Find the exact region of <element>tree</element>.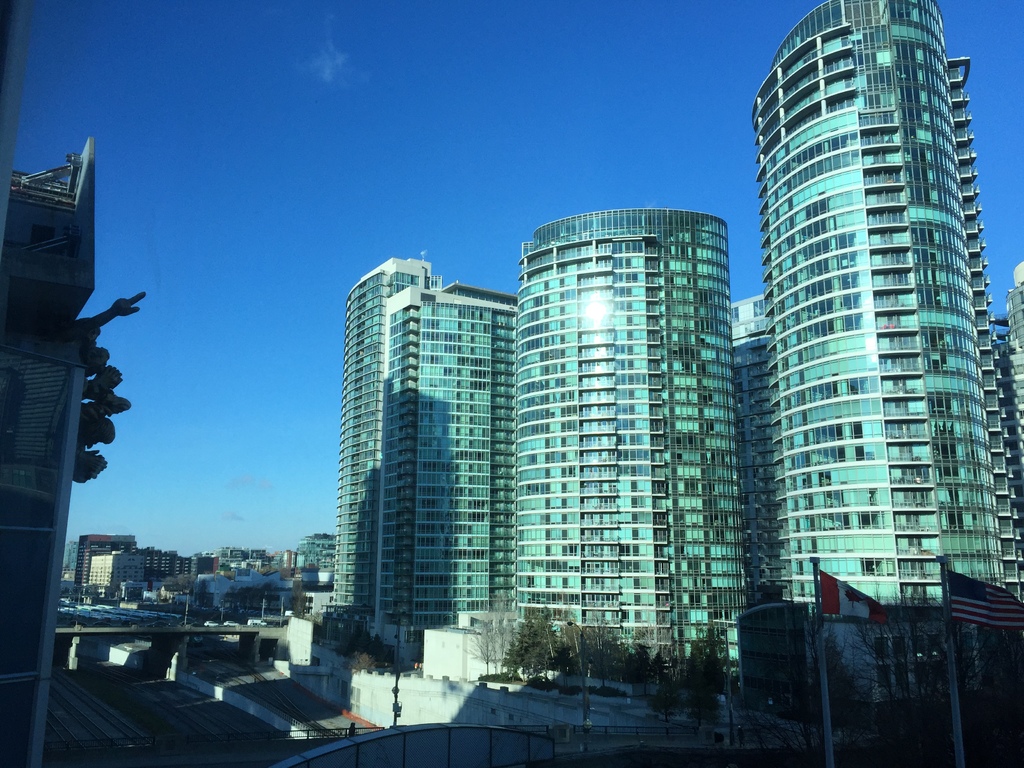
Exact region: left=287, top=579, right=301, bottom=613.
